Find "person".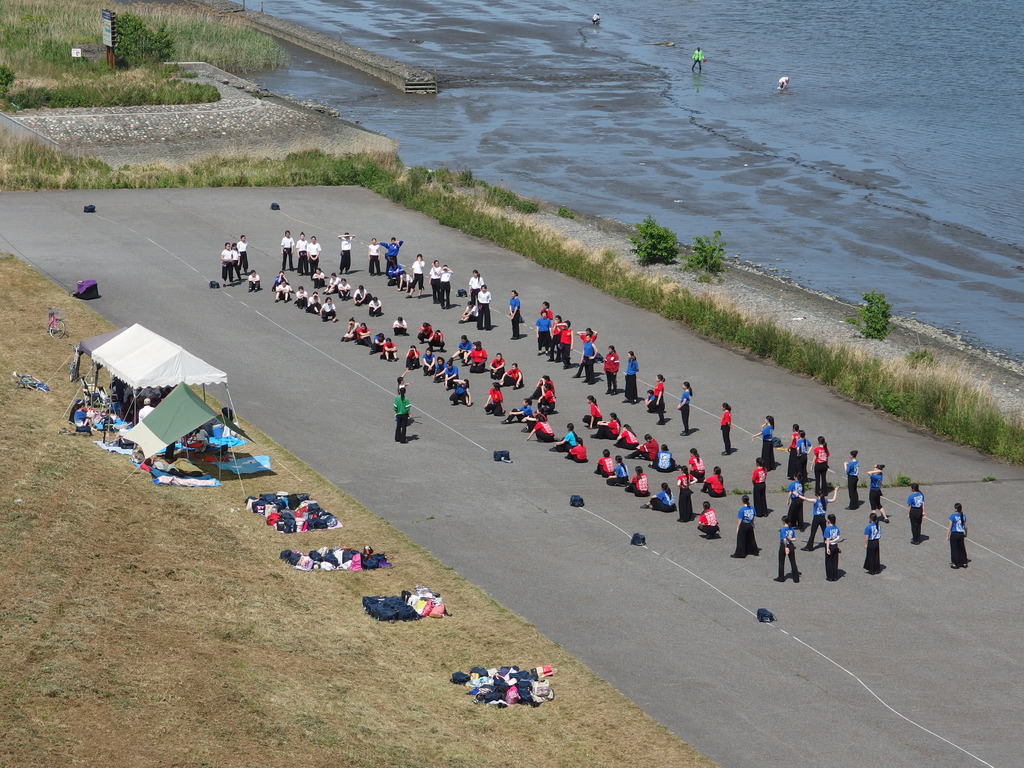
{"left": 314, "top": 271, "right": 323, "bottom": 285}.
